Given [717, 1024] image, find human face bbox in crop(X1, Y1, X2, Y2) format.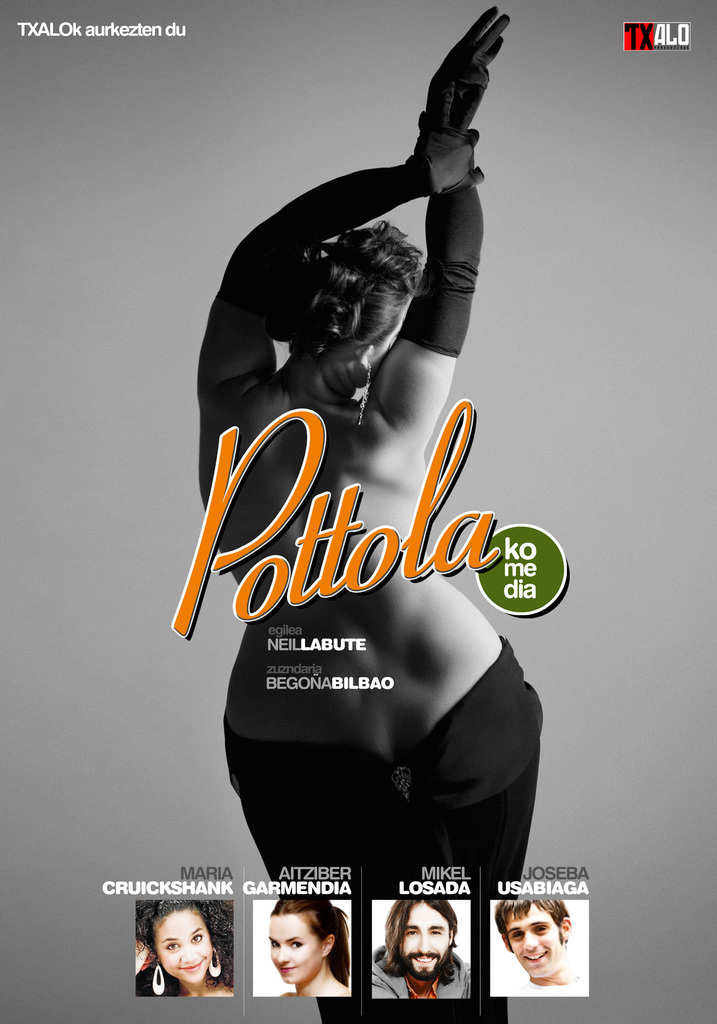
crop(402, 900, 455, 975).
